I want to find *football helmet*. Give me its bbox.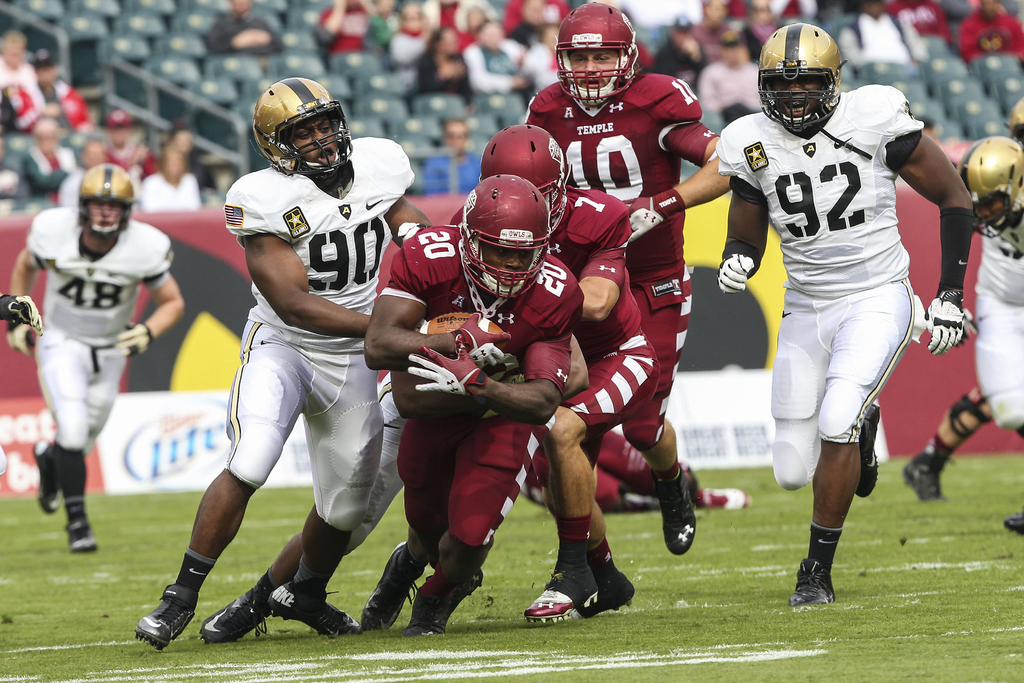
[left=455, top=174, right=553, bottom=325].
